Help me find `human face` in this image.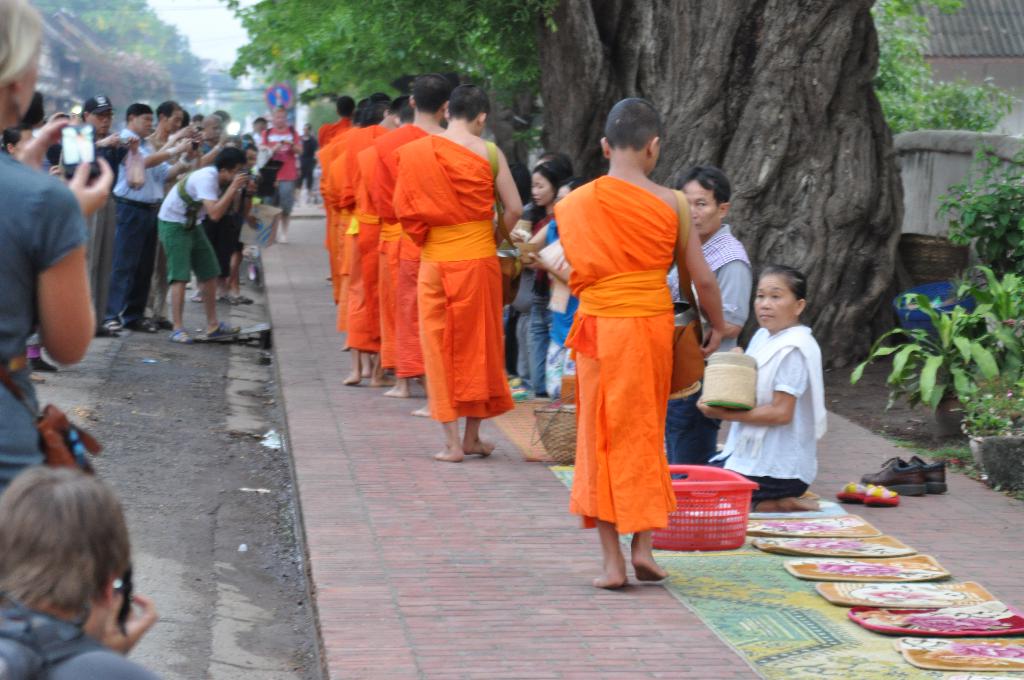
Found it: x1=87 y1=111 x2=112 y2=133.
